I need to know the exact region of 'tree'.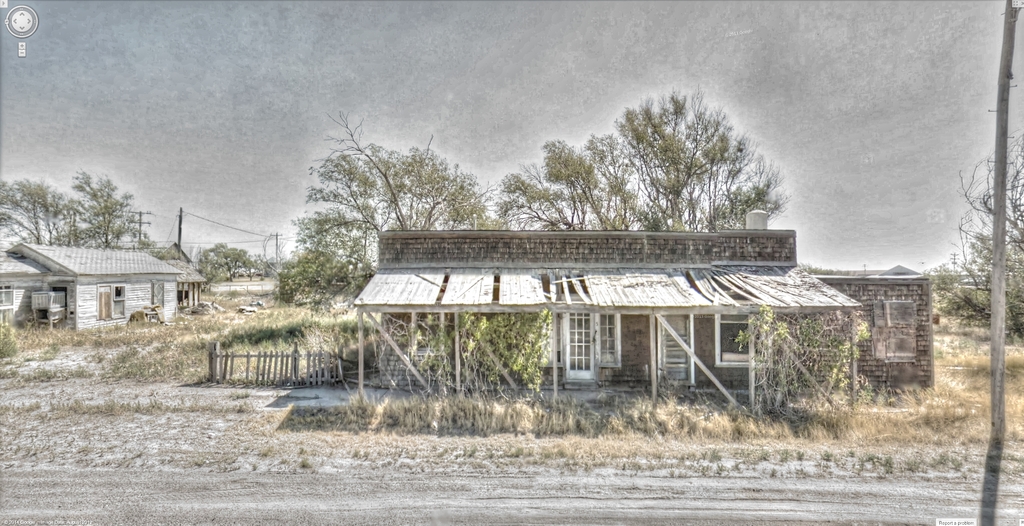
Region: (left=489, top=89, right=783, bottom=251).
